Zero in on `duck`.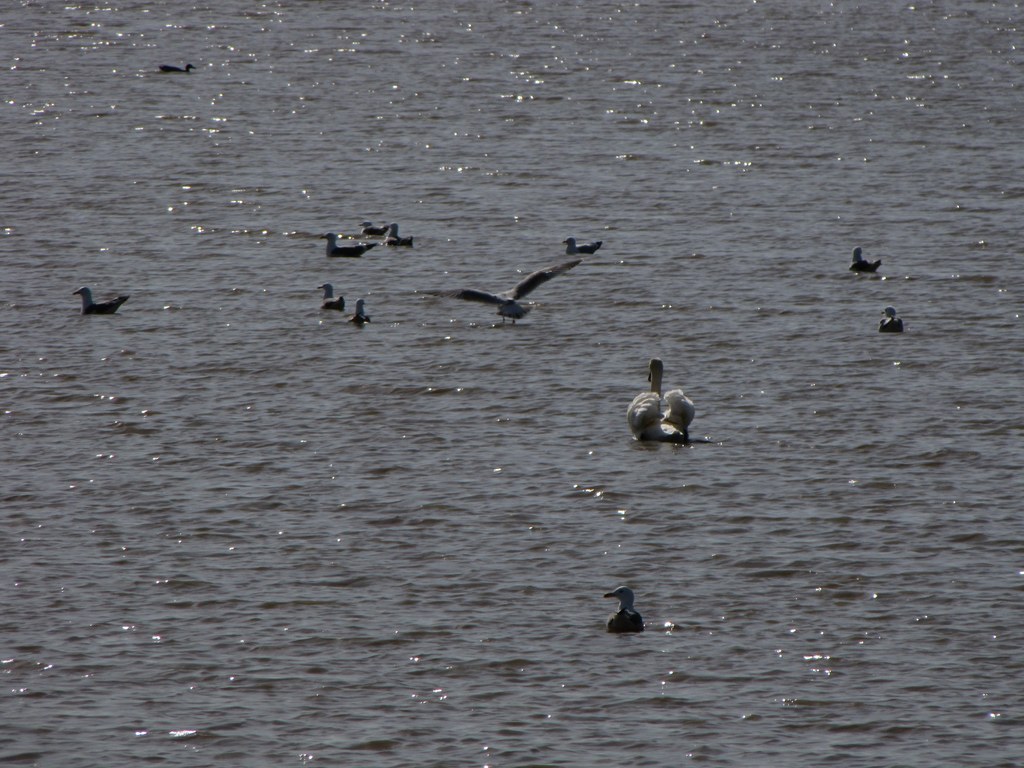
Zeroed in: bbox=[882, 309, 906, 333].
